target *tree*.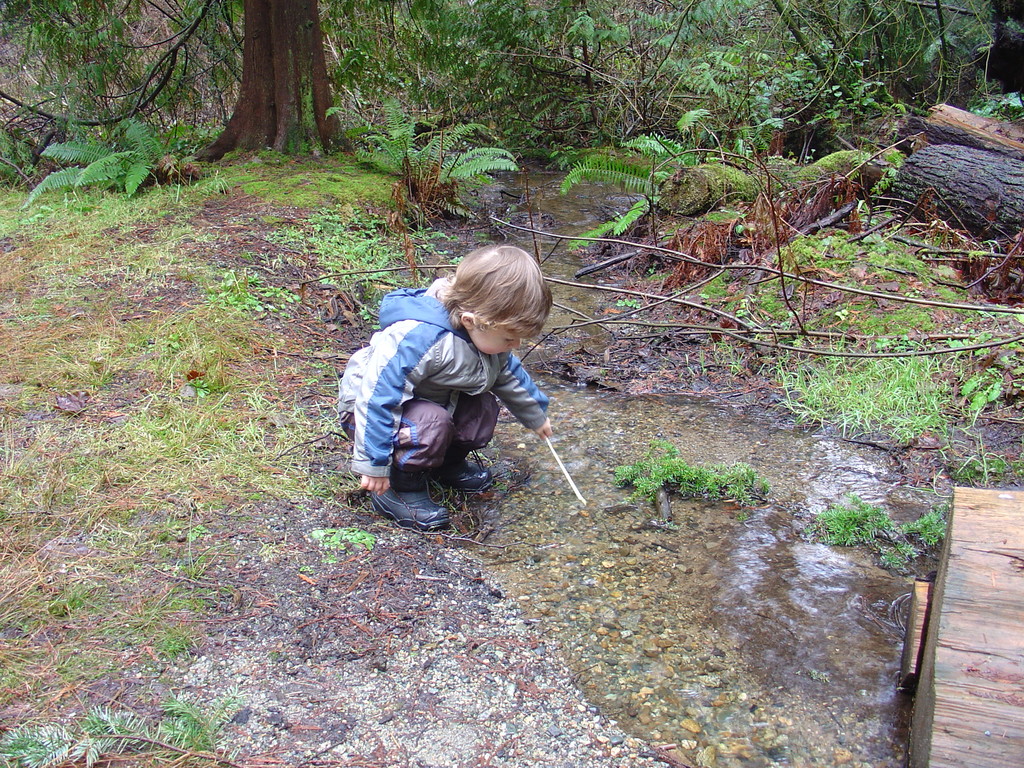
Target region: bbox=[175, 0, 385, 163].
